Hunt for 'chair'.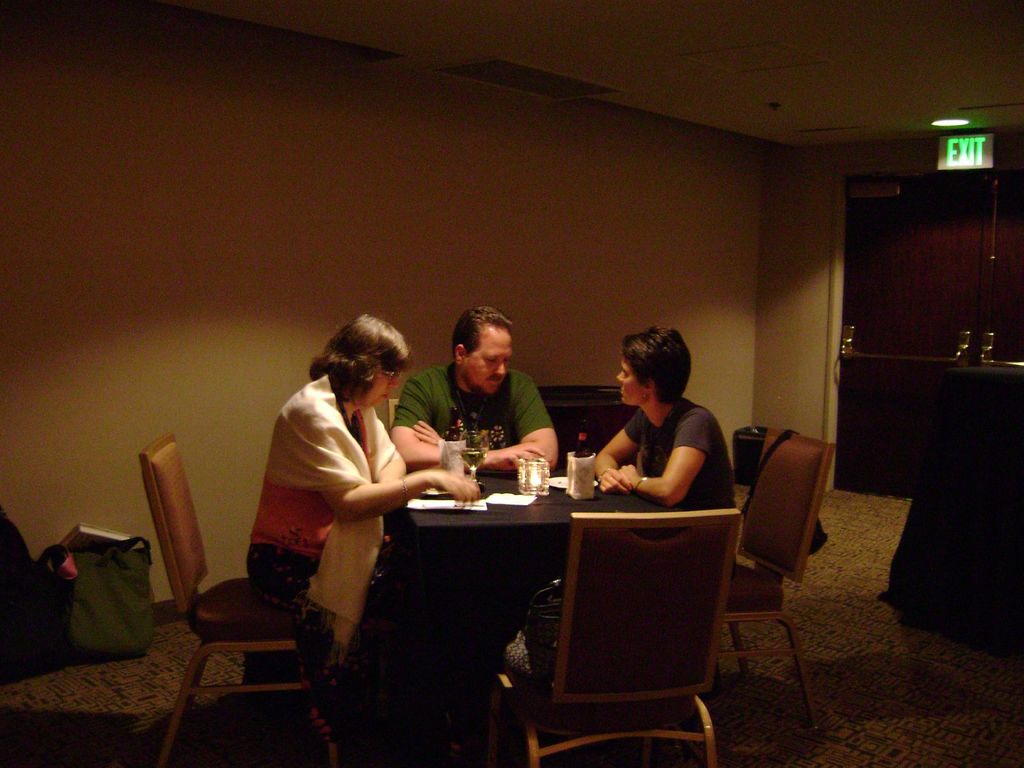
Hunted down at detection(718, 401, 839, 735).
